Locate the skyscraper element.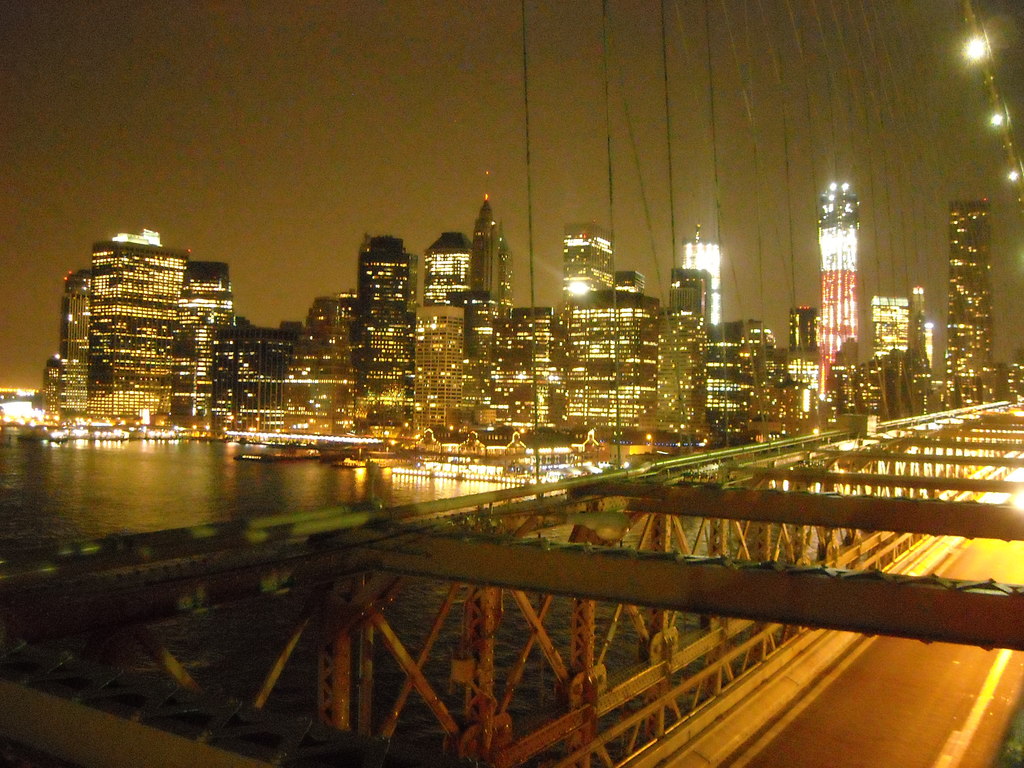
Element bbox: x1=815, y1=183, x2=861, y2=379.
